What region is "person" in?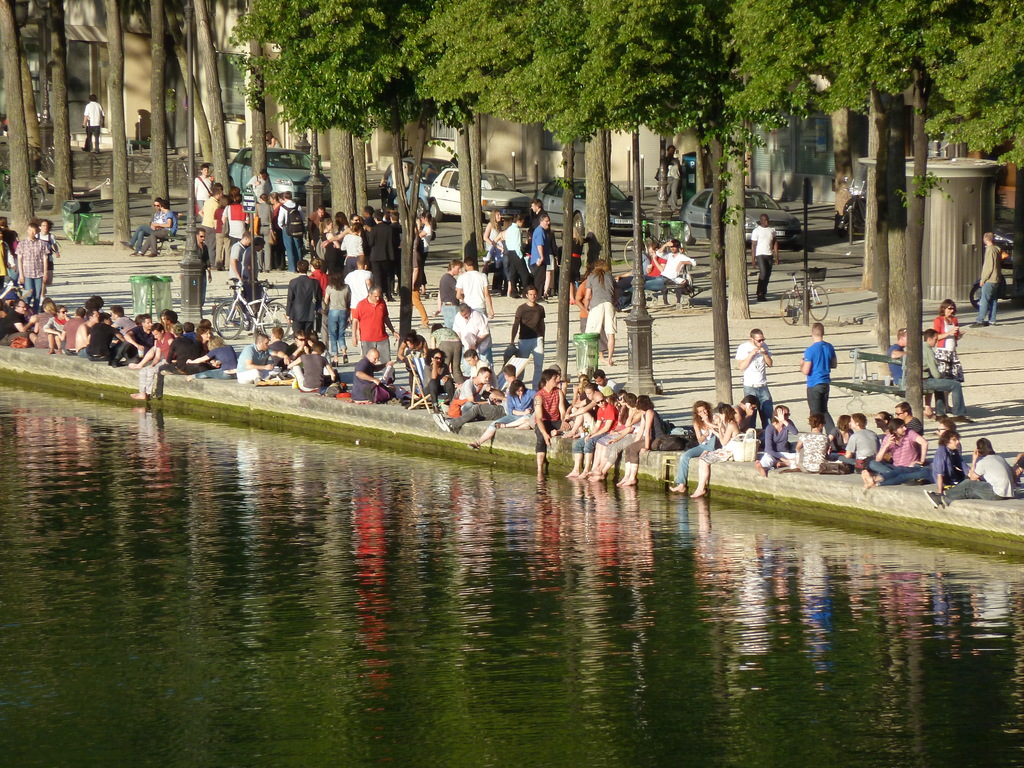
<box>663,141,682,212</box>.
